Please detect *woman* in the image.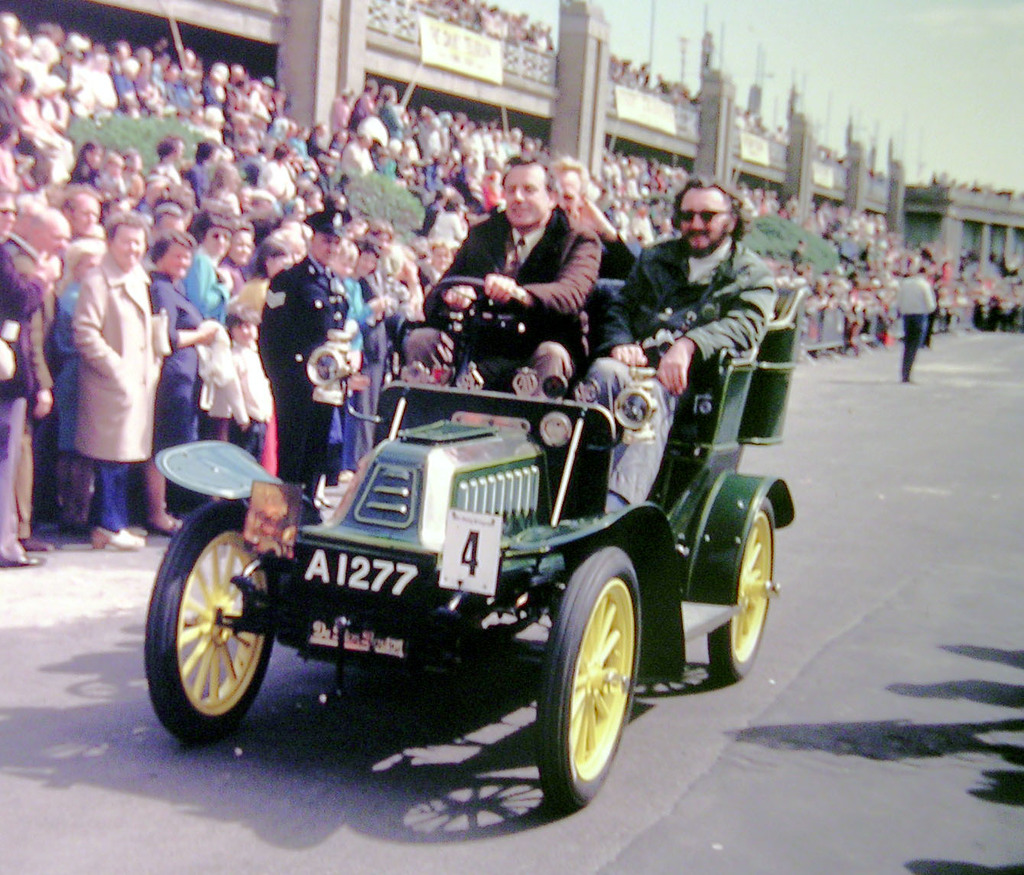
locate(144, 226, 223, 538).
